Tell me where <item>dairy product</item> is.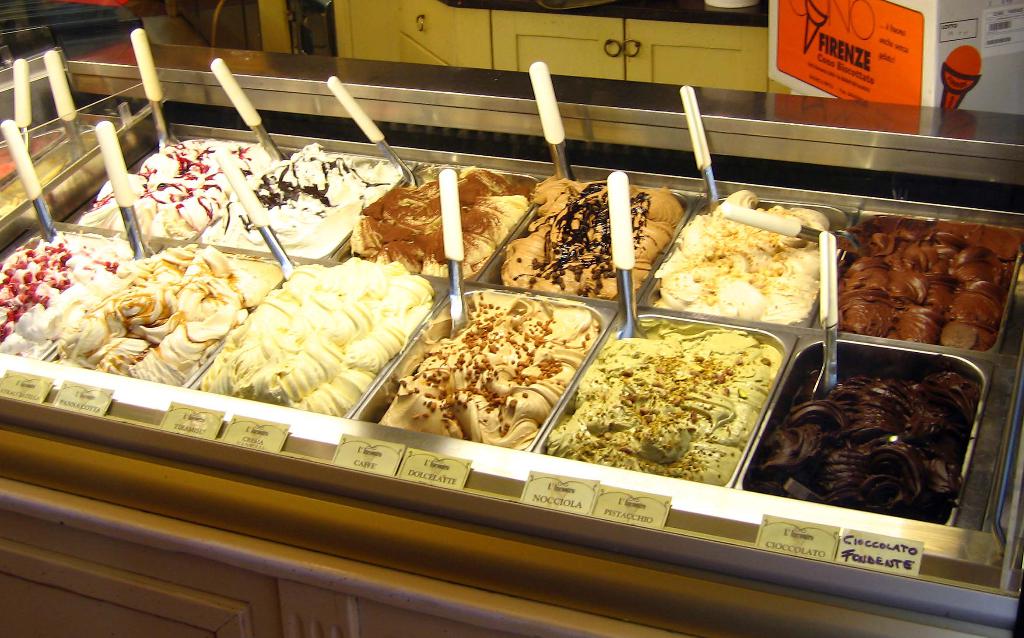
<item>dairy product</item> is at 89, 136, 275, 236.
